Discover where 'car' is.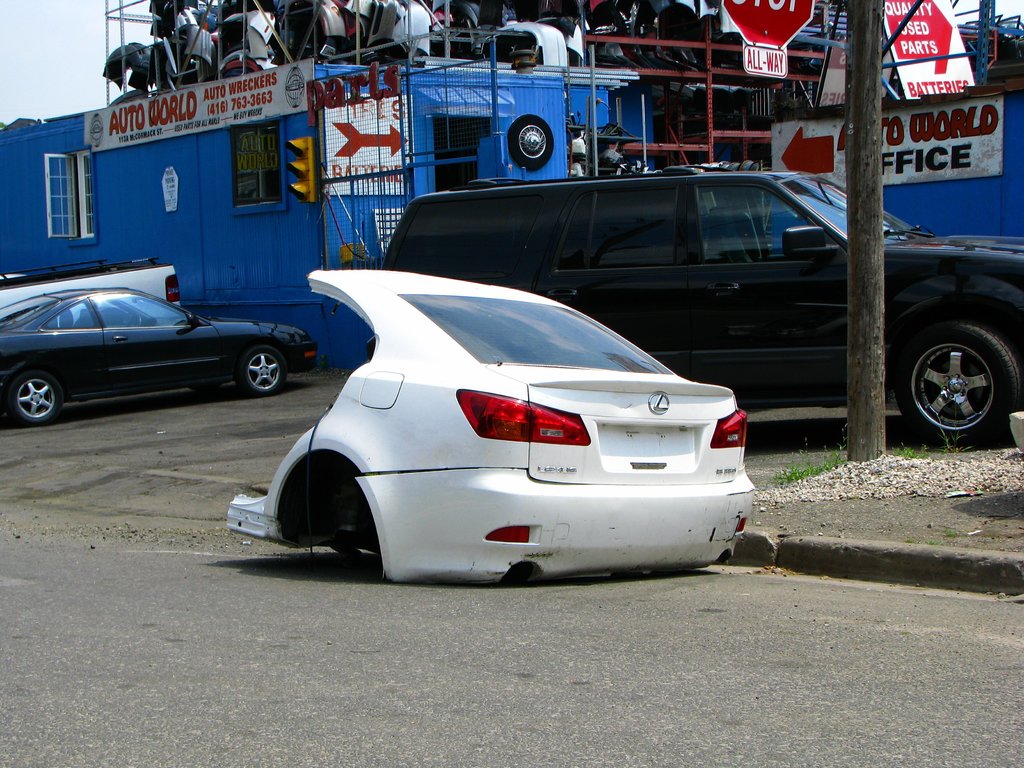
Discovered at crop(0, 289, 317, 429).
